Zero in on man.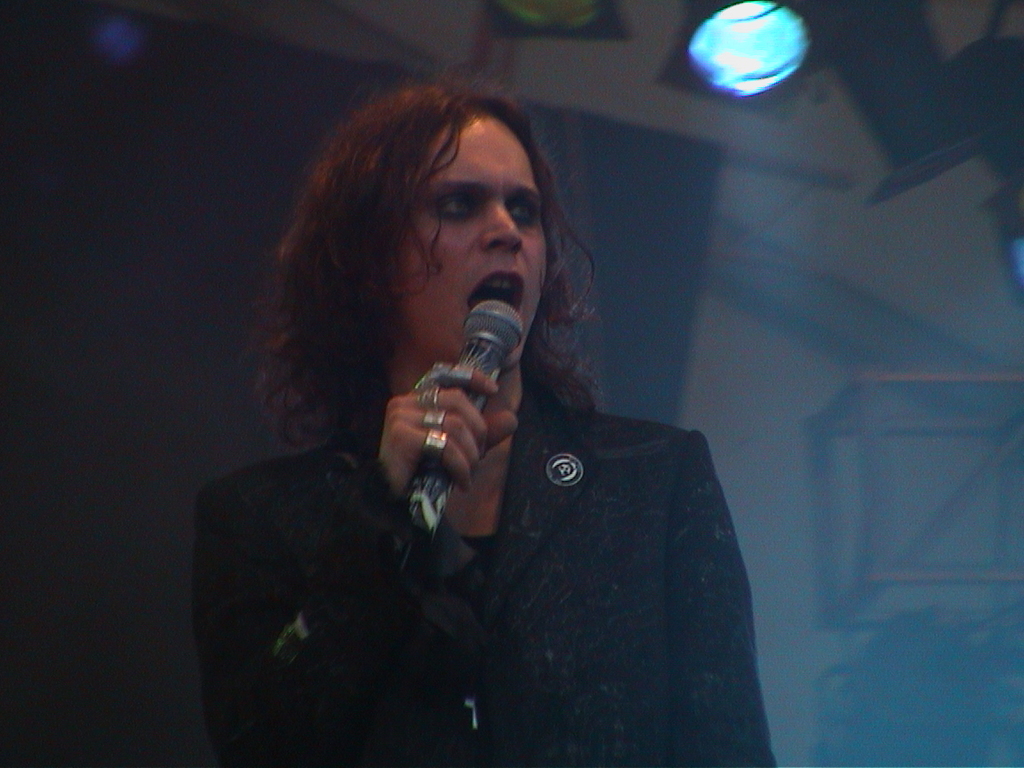
Zeroed in: BBox(190, 114, 810, 764).
